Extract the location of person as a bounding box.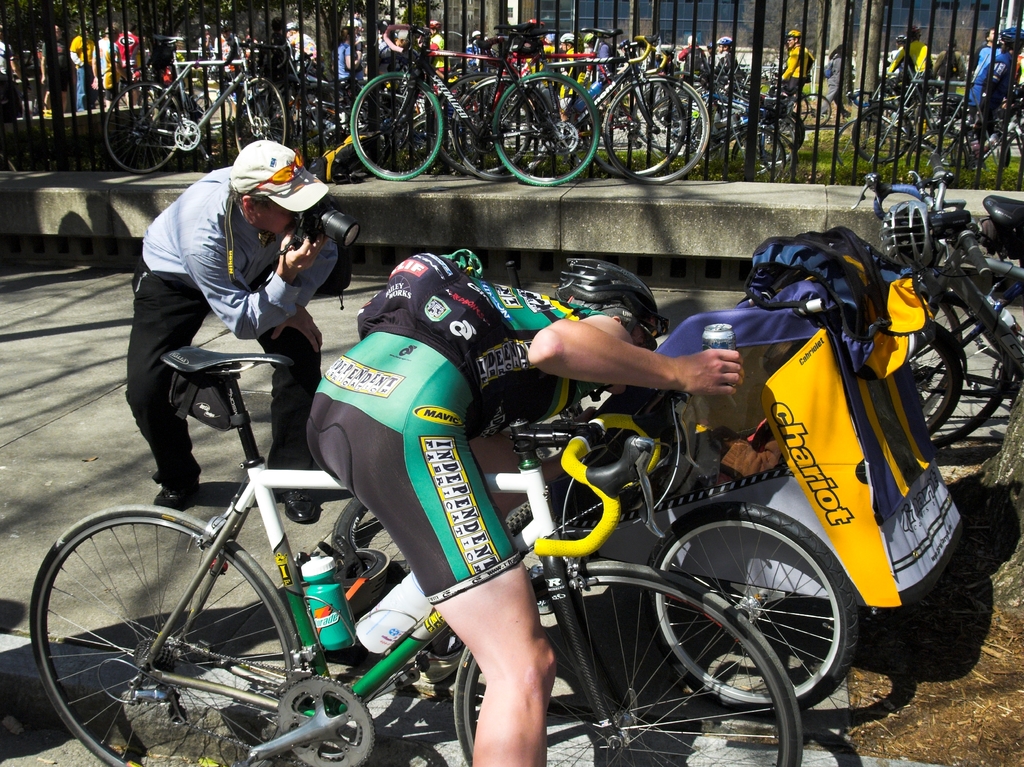
BBox(713, 40, 733, 82).
